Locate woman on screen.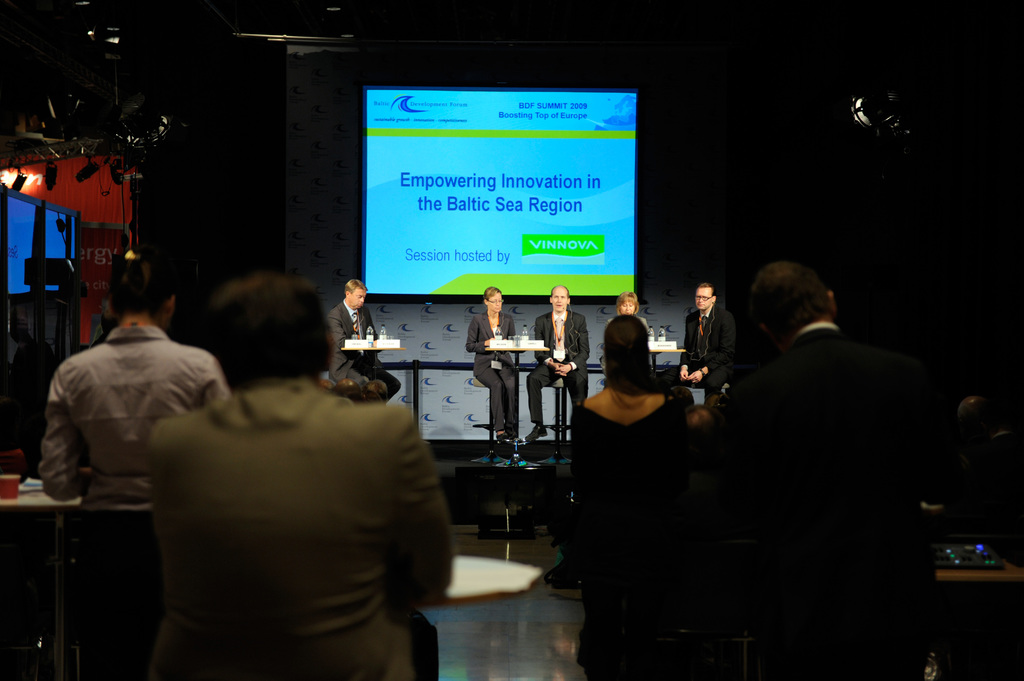
On screen at bbox=[601, 290, 651, 380].
